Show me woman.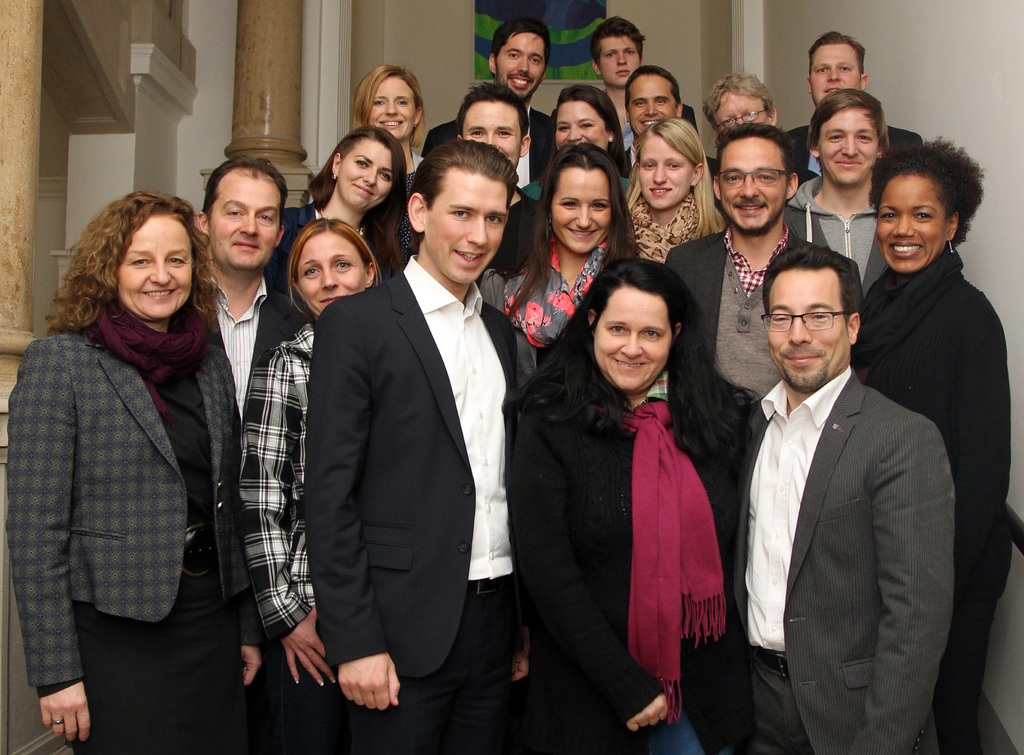
woman is here: 289/127/419/288.
